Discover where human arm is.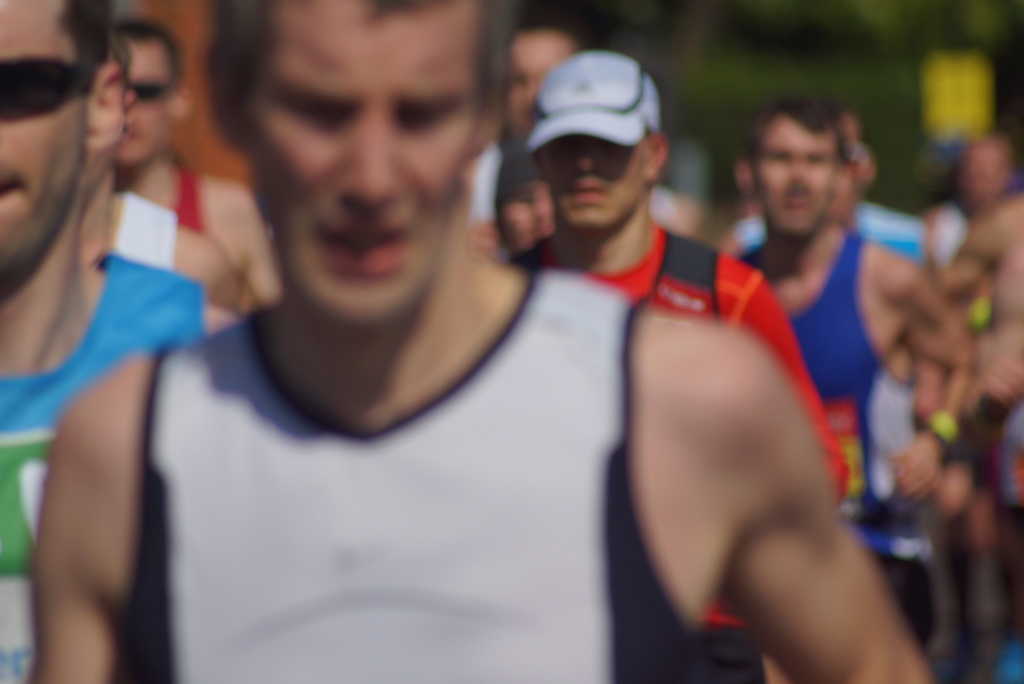
Discovered at BBox(178, 221, 274, 322).
